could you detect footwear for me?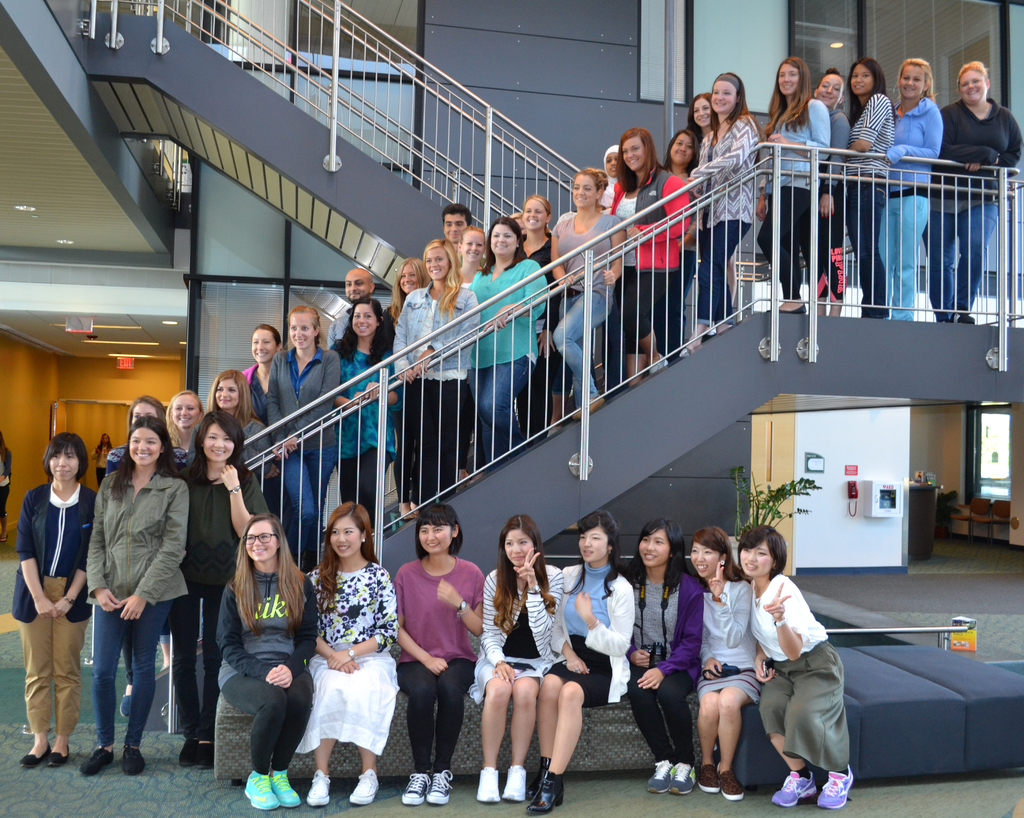
Detection result: Rect(503, 763, 525, 801).
